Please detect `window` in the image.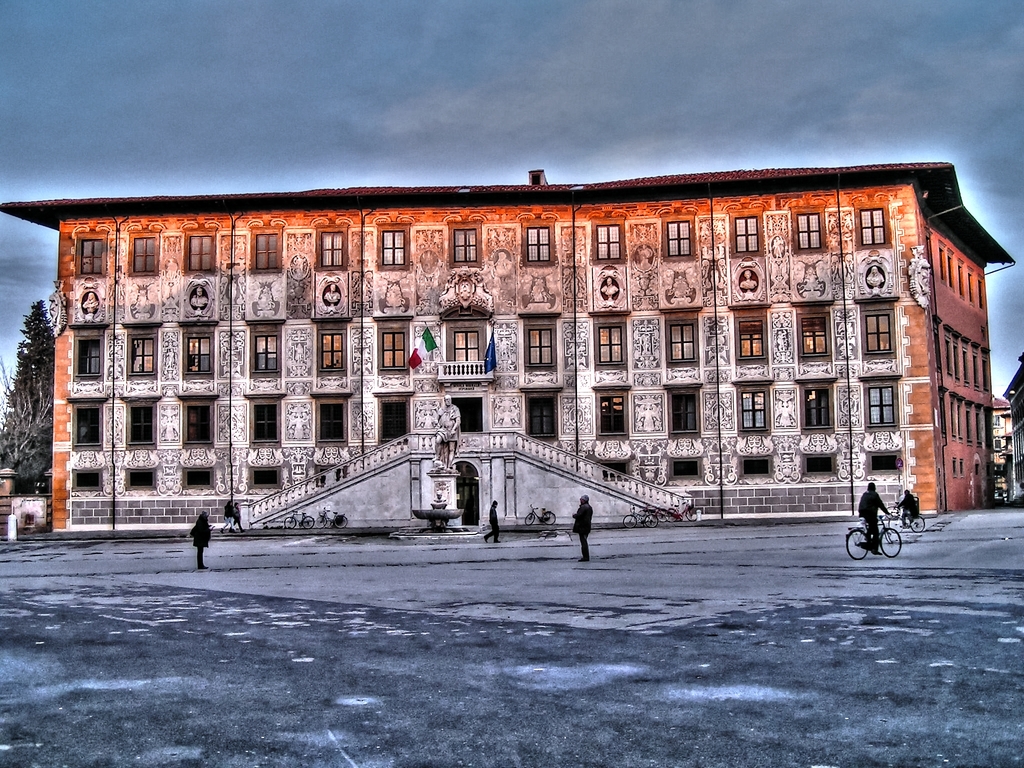
box(134, 336, 157, 378).
